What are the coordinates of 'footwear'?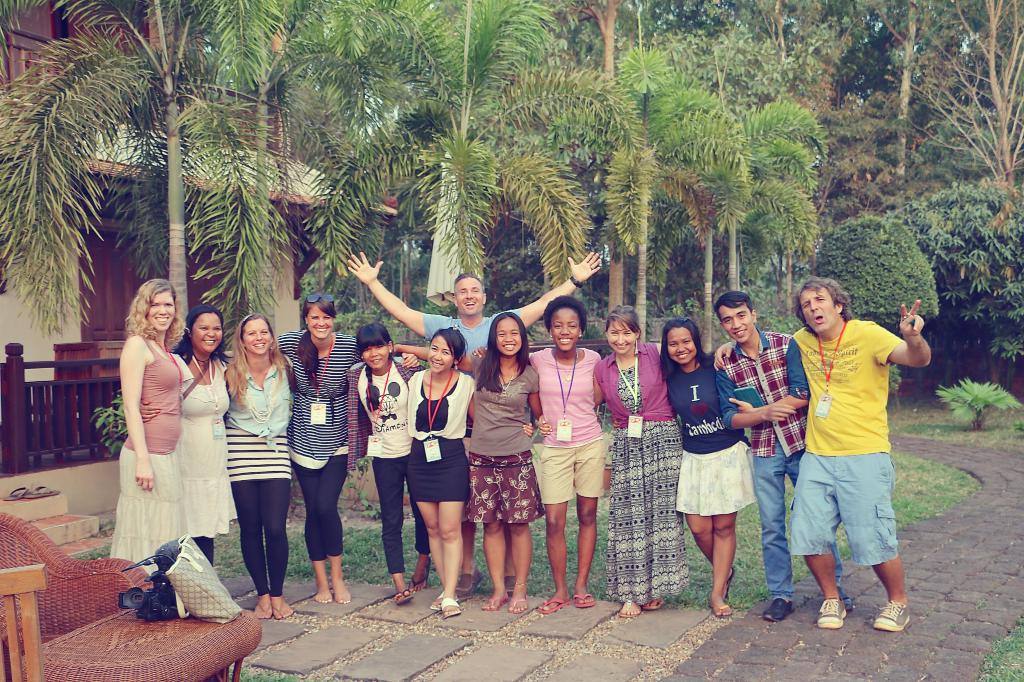
614, 599, 641, 619.
